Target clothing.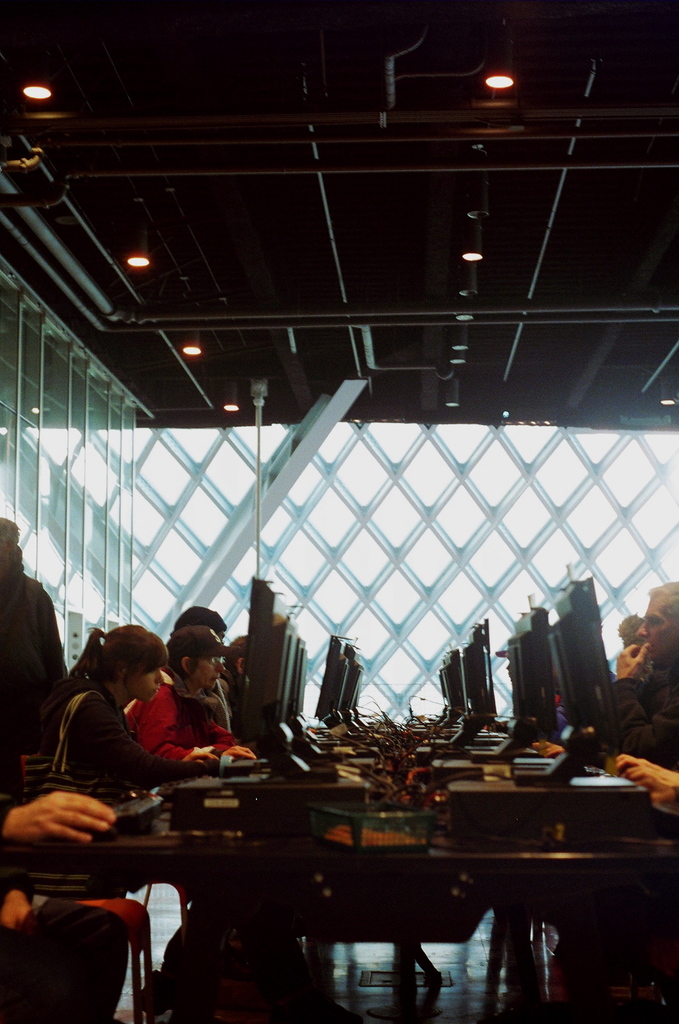
Target region: Rect(46, 684, 183, 804).
